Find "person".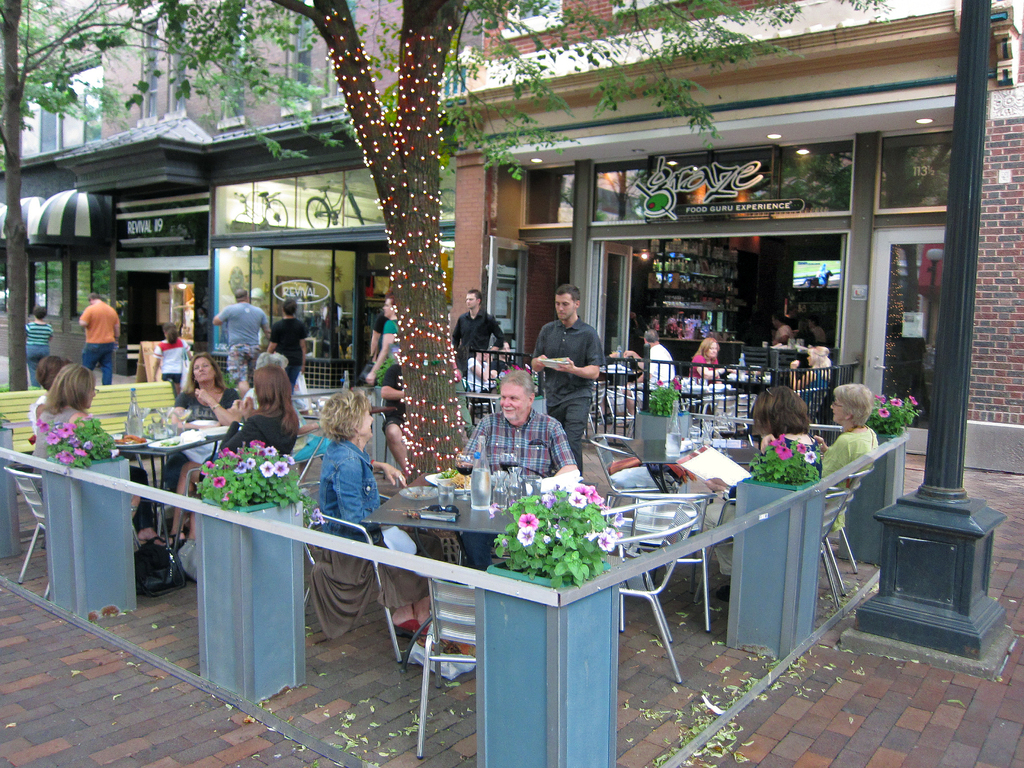
[797, 322, 834, 387].
